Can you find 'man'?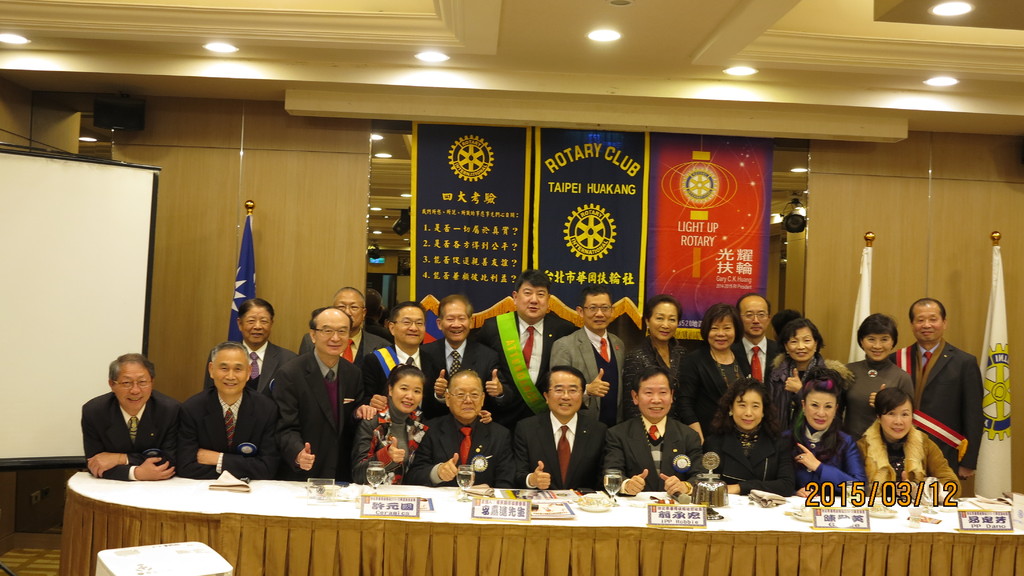
Yes, bounding box: region(179, 344, 276, 481).
